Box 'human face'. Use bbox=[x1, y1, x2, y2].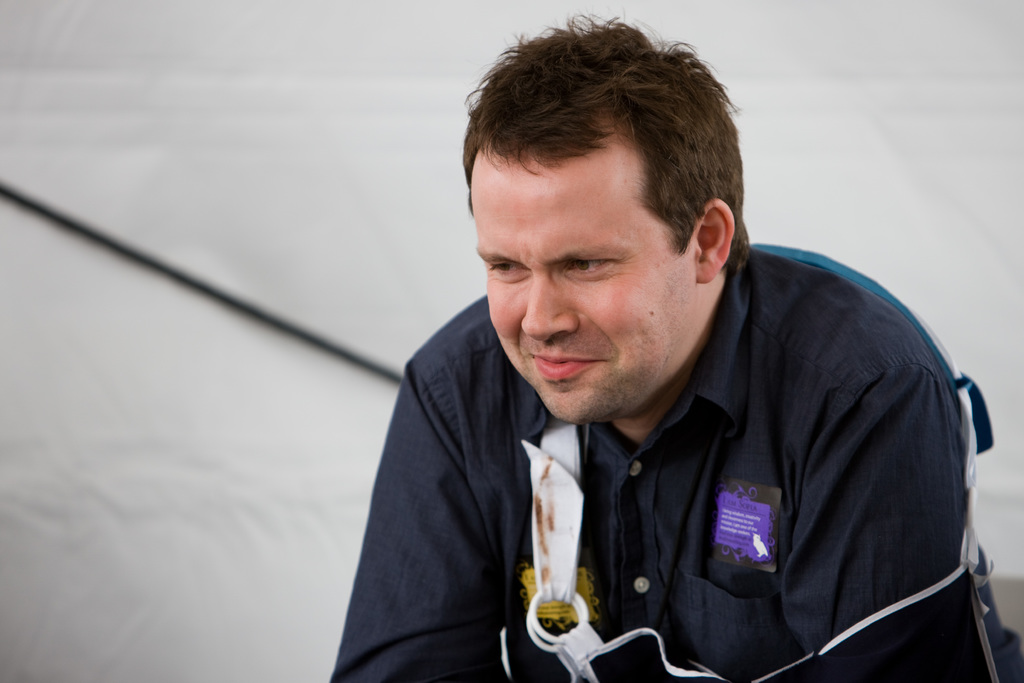
bbox=[471, 137, 695, 421].
